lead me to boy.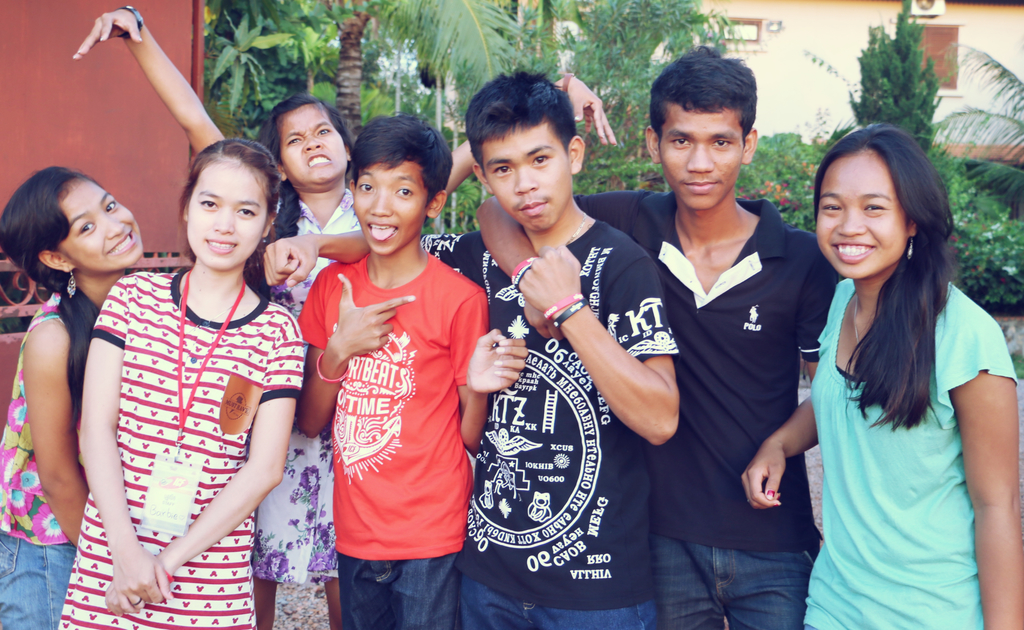
Lead to box=[292, 112, 527, 629].
